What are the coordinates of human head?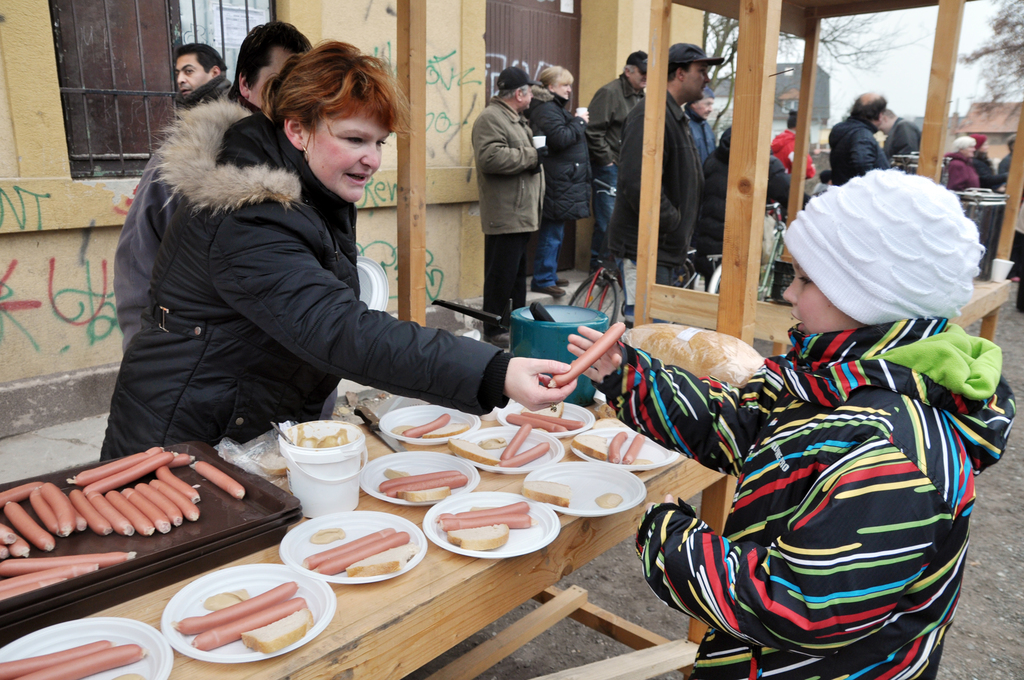
951 137 977 157.
